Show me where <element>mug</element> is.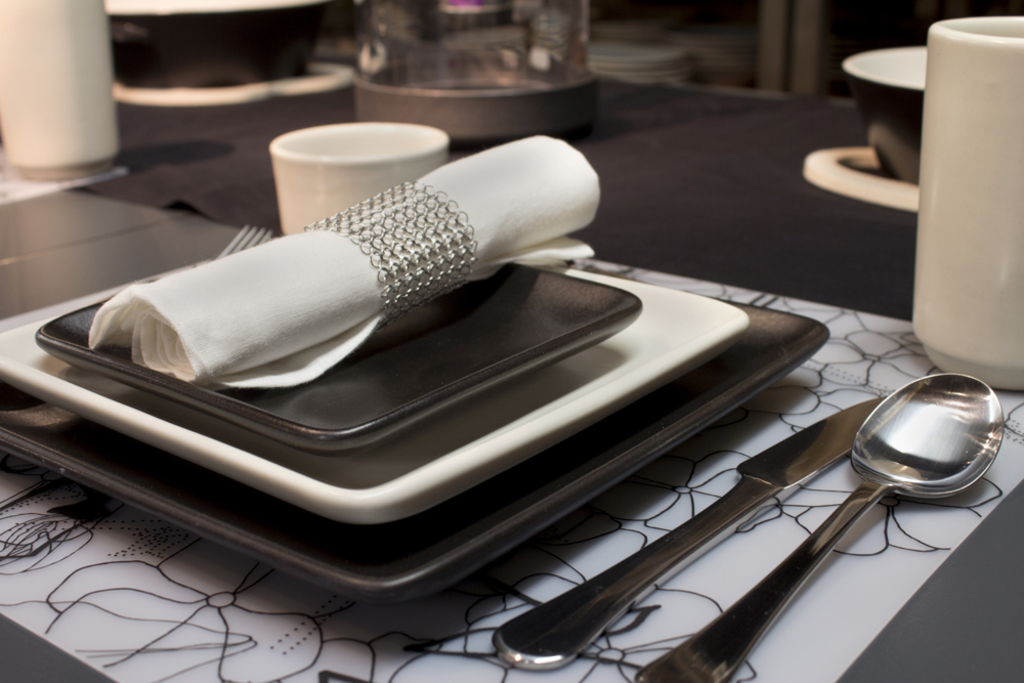
<element>mug</element> is at [266, 119, 447, 232].
